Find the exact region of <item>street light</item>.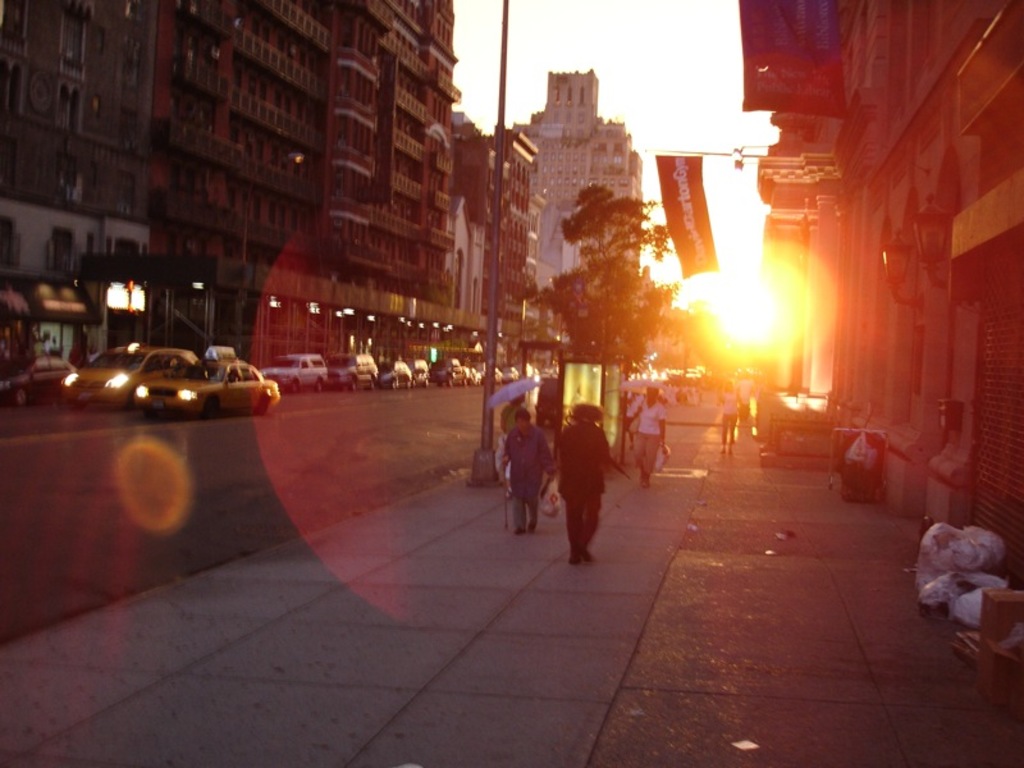
Exact region: left=452, top=0, right=515, bottom=486.
